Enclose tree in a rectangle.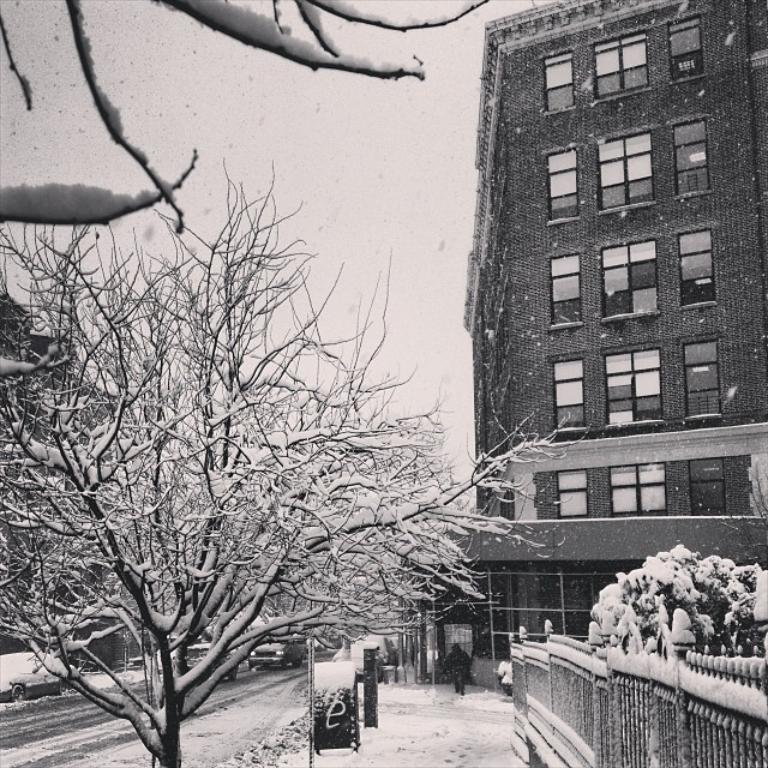
box=[582, 542, 767, 667].
